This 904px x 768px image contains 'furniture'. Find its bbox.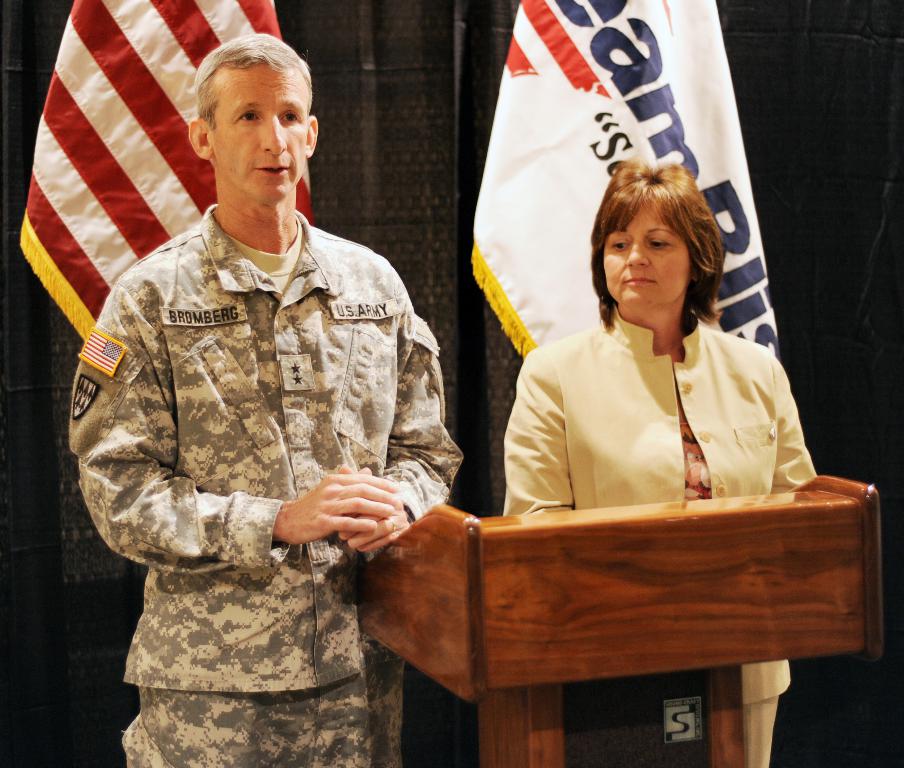
pyautogui.locateOnScreen(354, 476, 886, 767).
